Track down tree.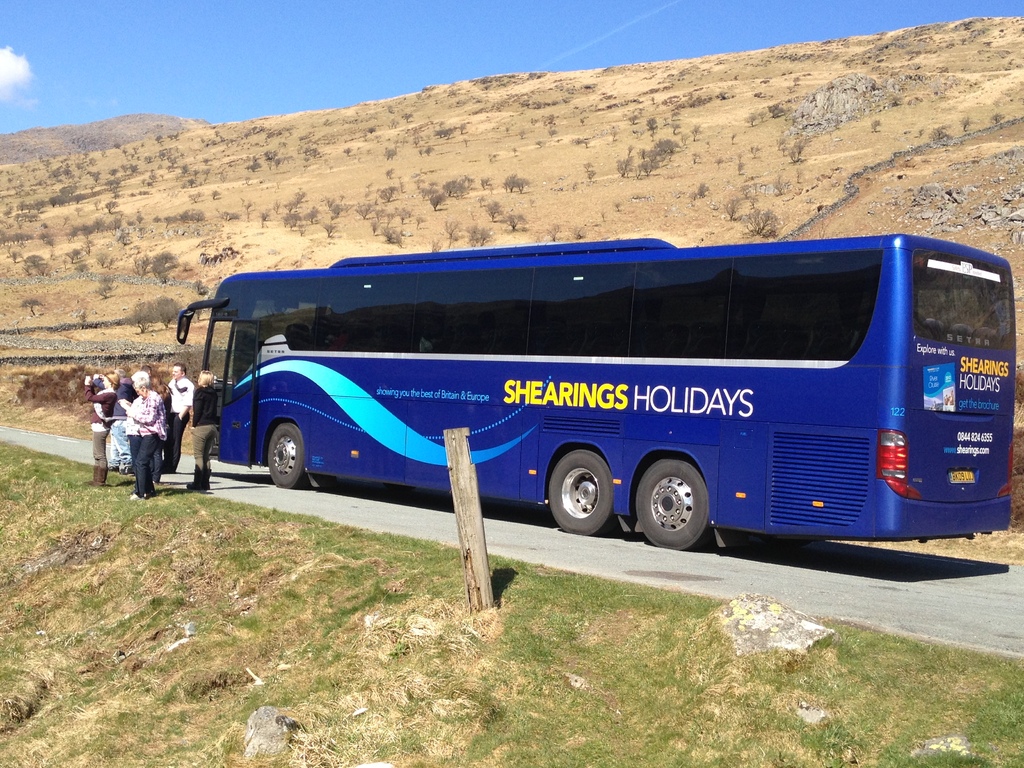
Tracked to box=[22, 296, 42, 312].
